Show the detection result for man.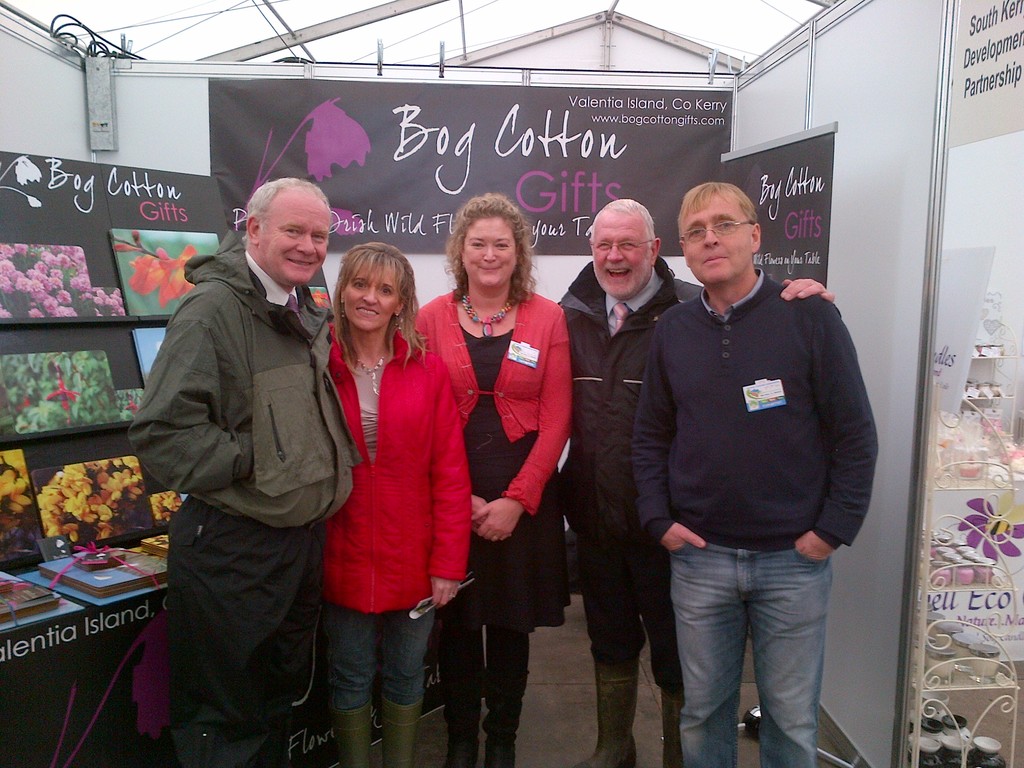
[118, 175, 367, 767].
